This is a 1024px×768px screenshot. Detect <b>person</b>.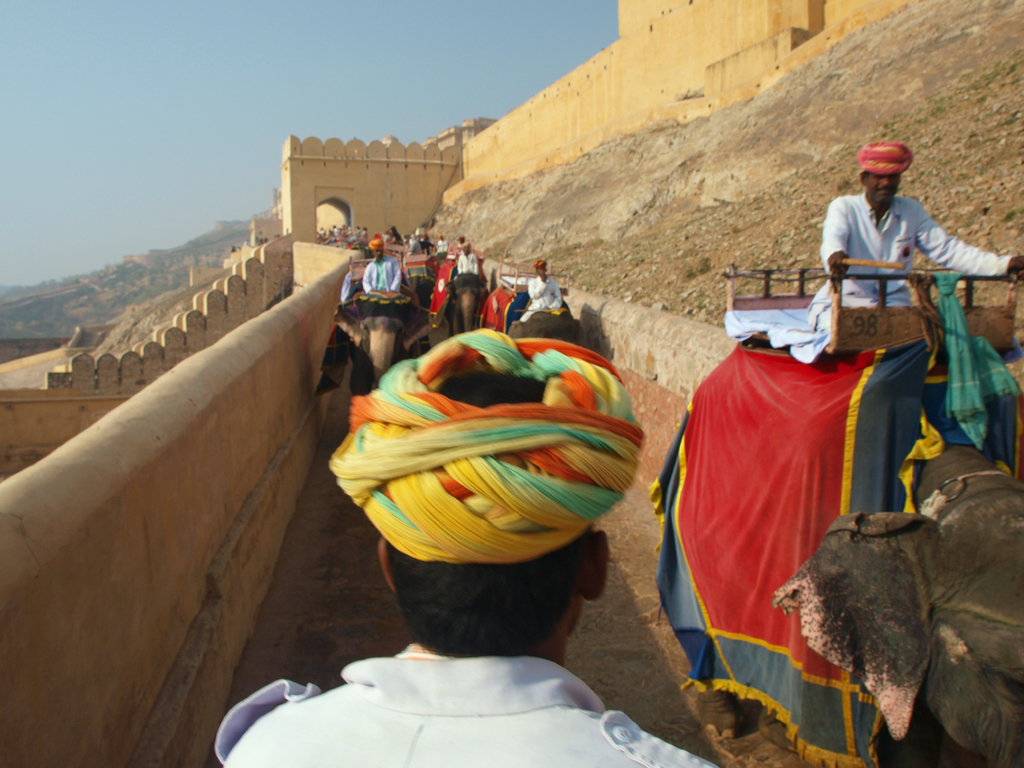
408/232/420/244.
